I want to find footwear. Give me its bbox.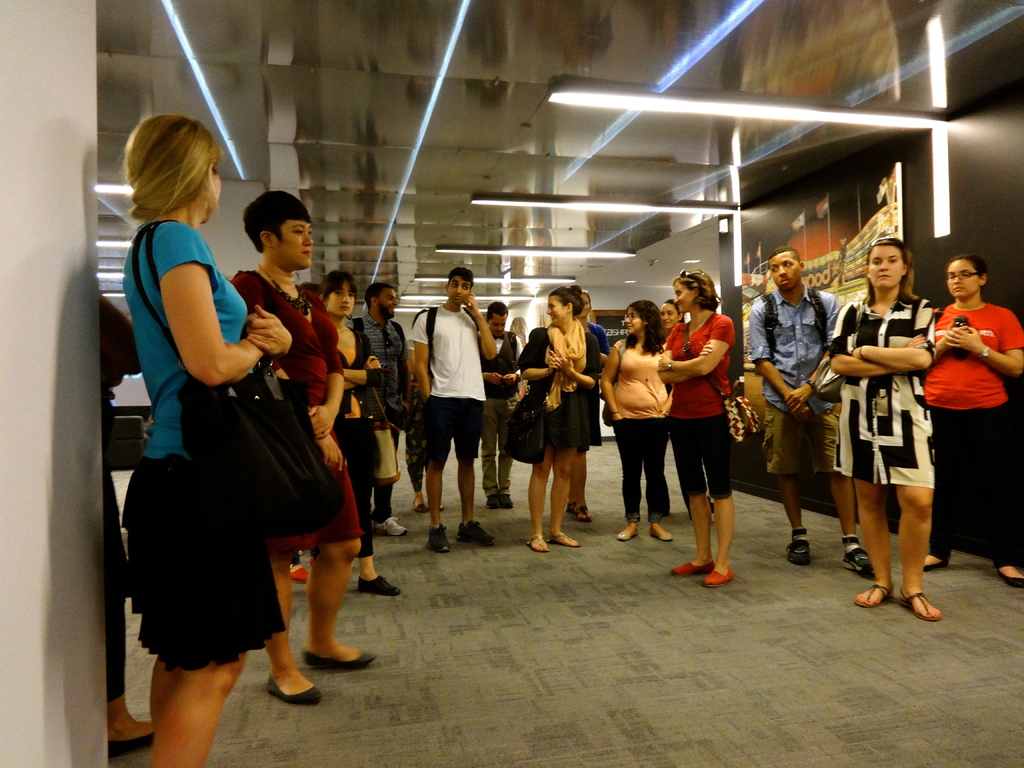
crop(616, 528, 640, 540).
